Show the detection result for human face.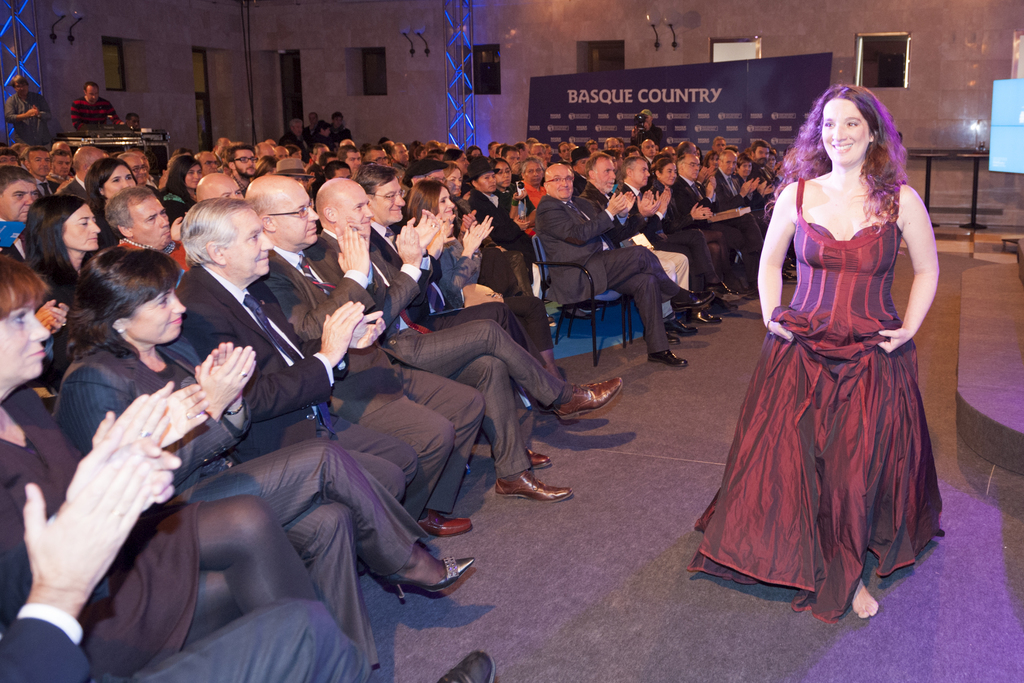
crop(664, 163, 677, 185).
